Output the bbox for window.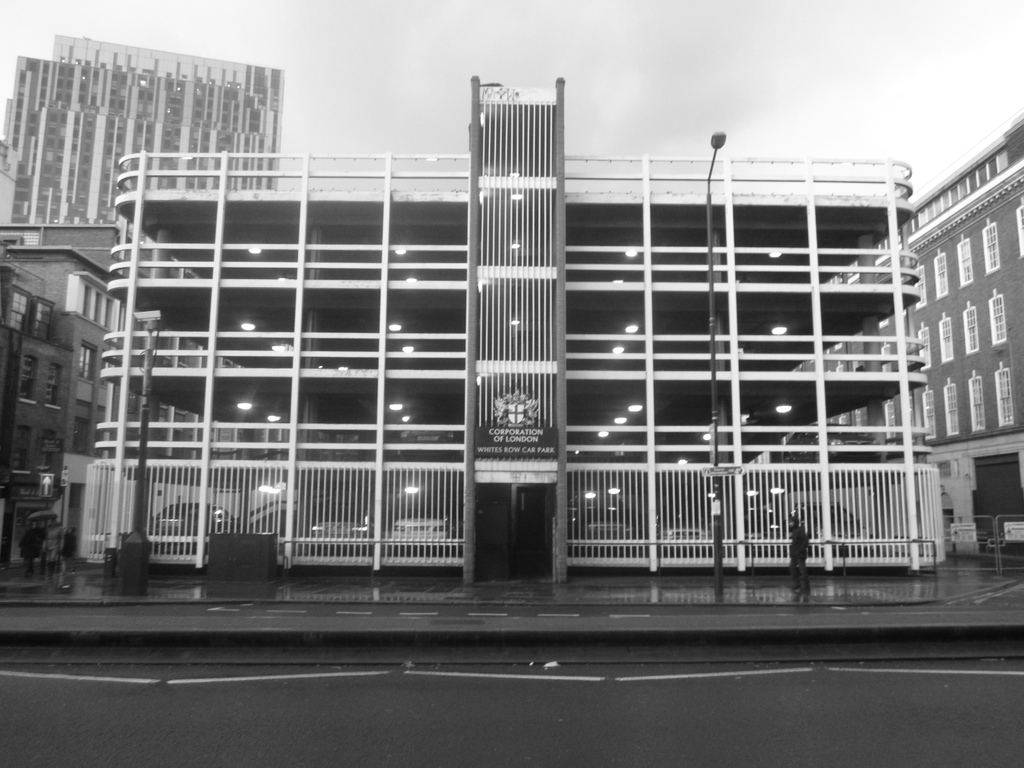
(x1=73, y1=415, x2=89, y2=456).
